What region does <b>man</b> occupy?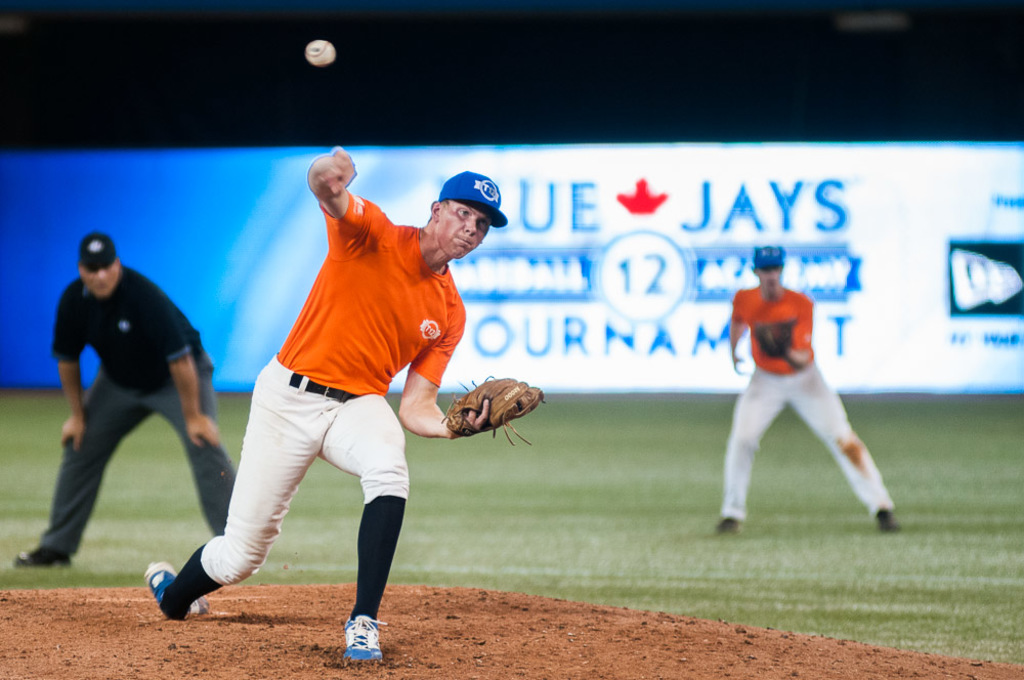
(142,139,538,679).
